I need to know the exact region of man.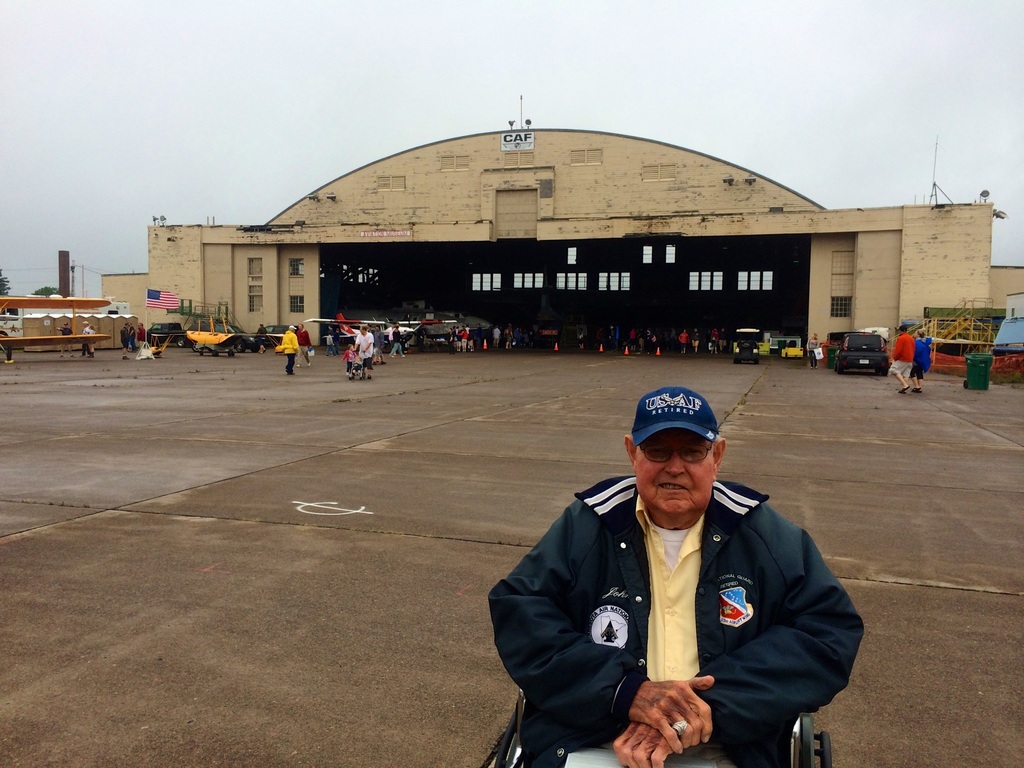
Region: locate(889, 326, 914, 394).
